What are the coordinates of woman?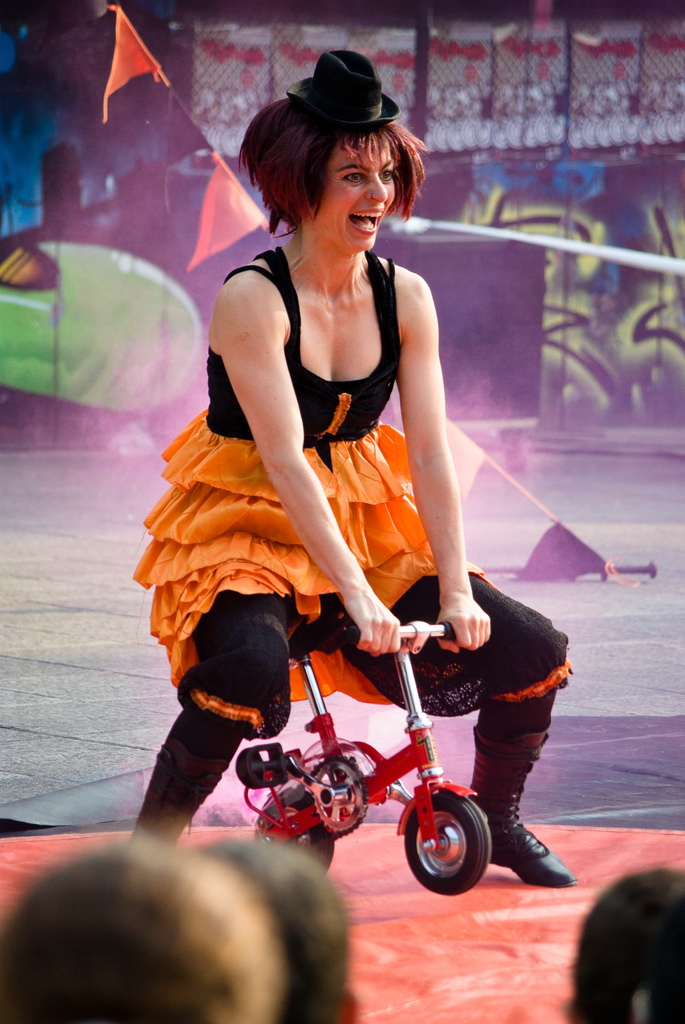
{"x1": 123, "y1": 52, "x2": 574, "y2": 916}.
